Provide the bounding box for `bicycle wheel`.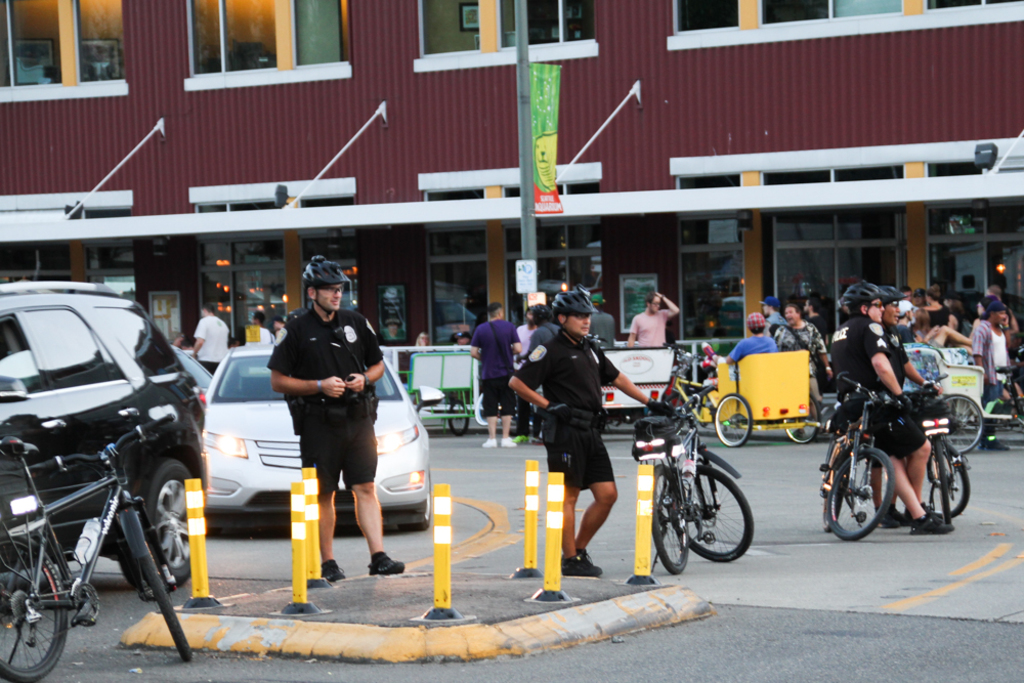
x1=671 y1=469 x2=749 y2=567.
